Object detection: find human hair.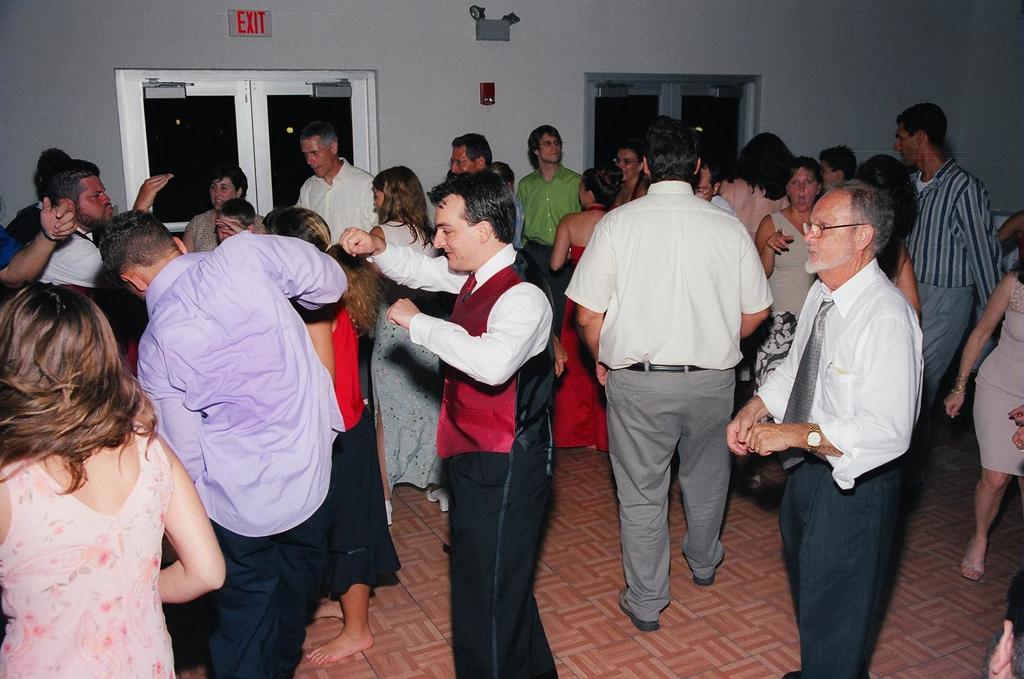
789 151 821 184.
